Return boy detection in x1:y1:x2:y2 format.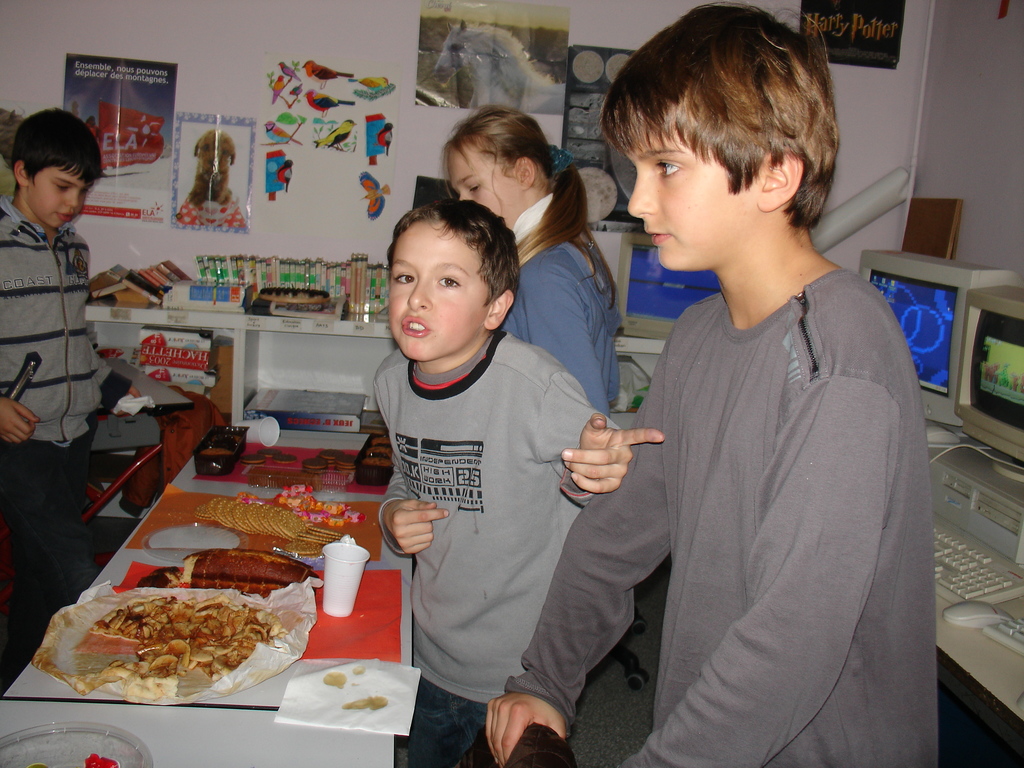
486:1:940:767.
